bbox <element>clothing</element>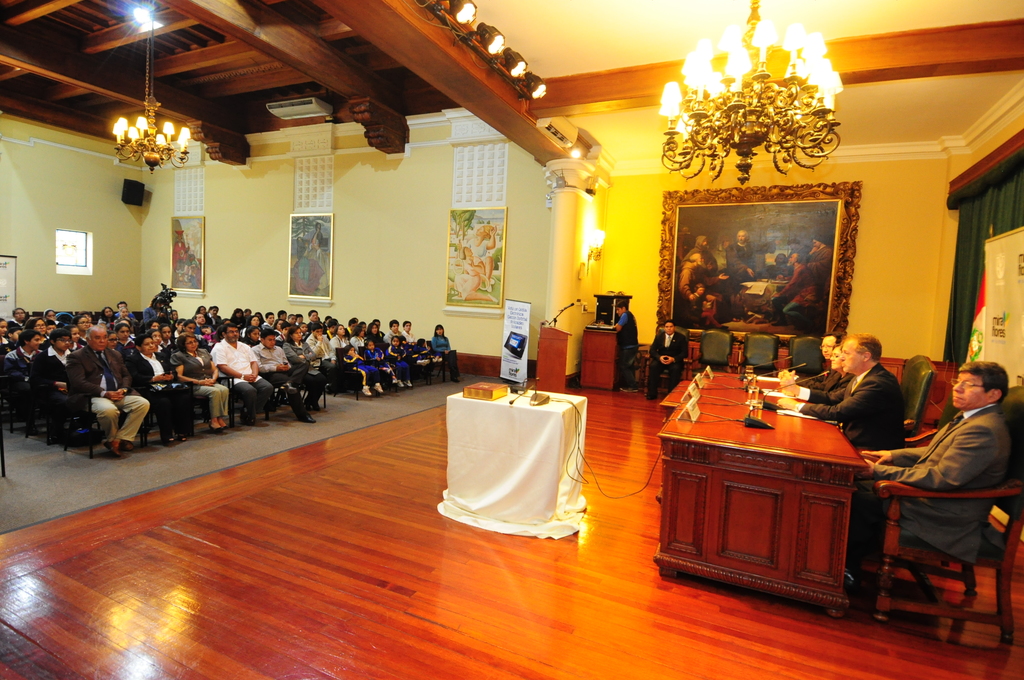
bbox(173, 241, 188, 274)
